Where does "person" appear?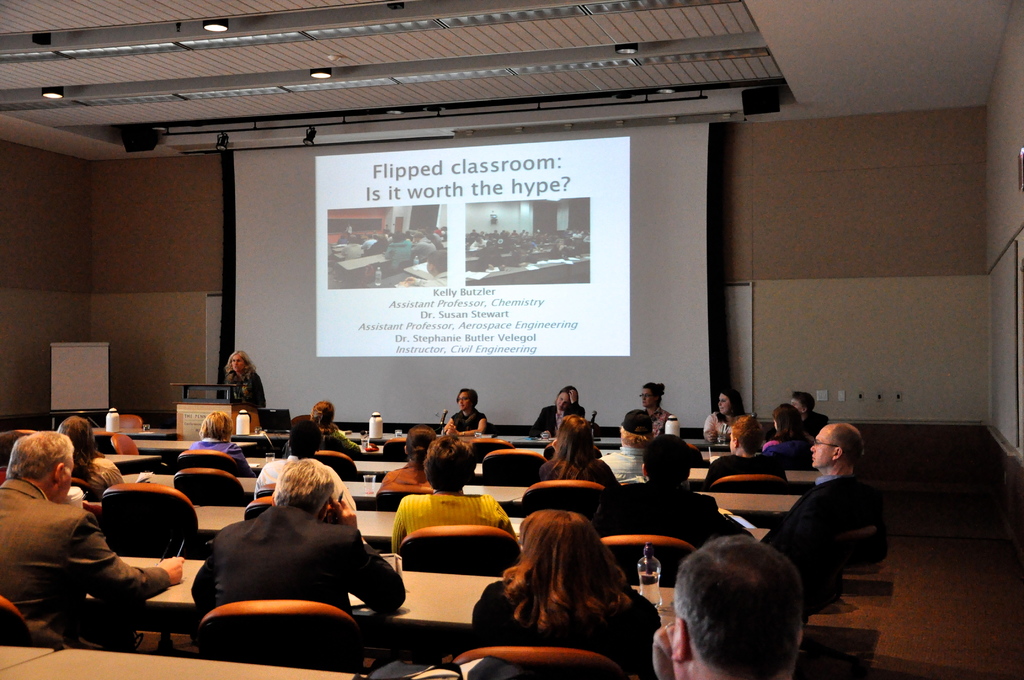
Appears at box(336, 233, 352, 245).
